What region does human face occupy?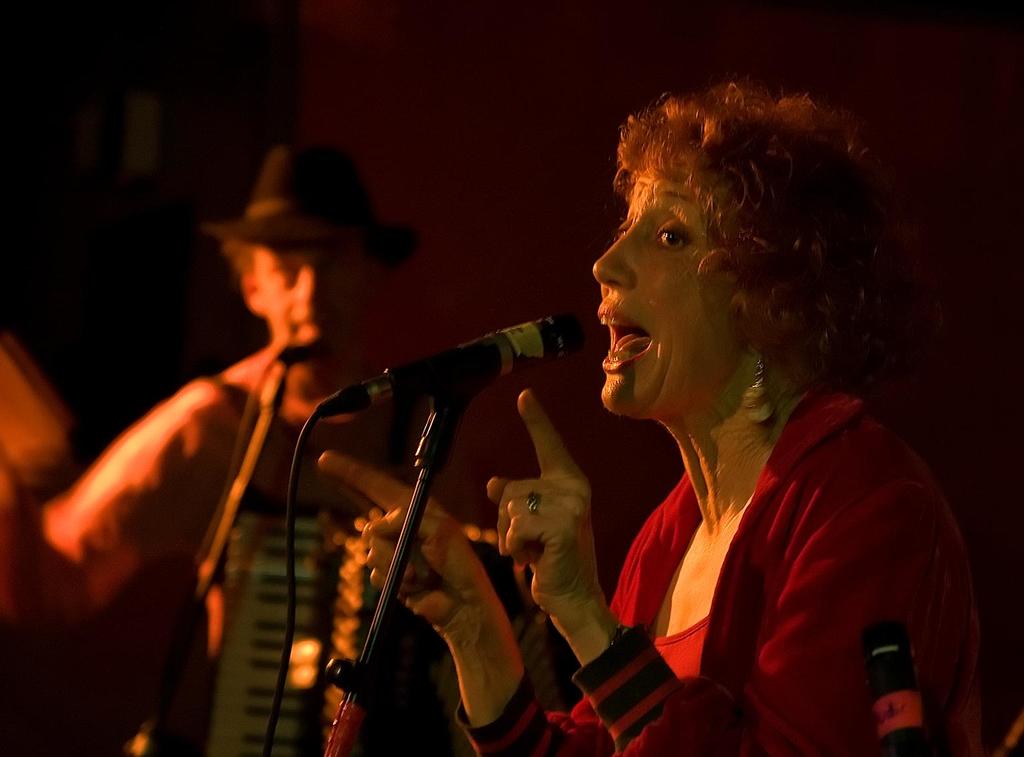
587/141/743/412.
